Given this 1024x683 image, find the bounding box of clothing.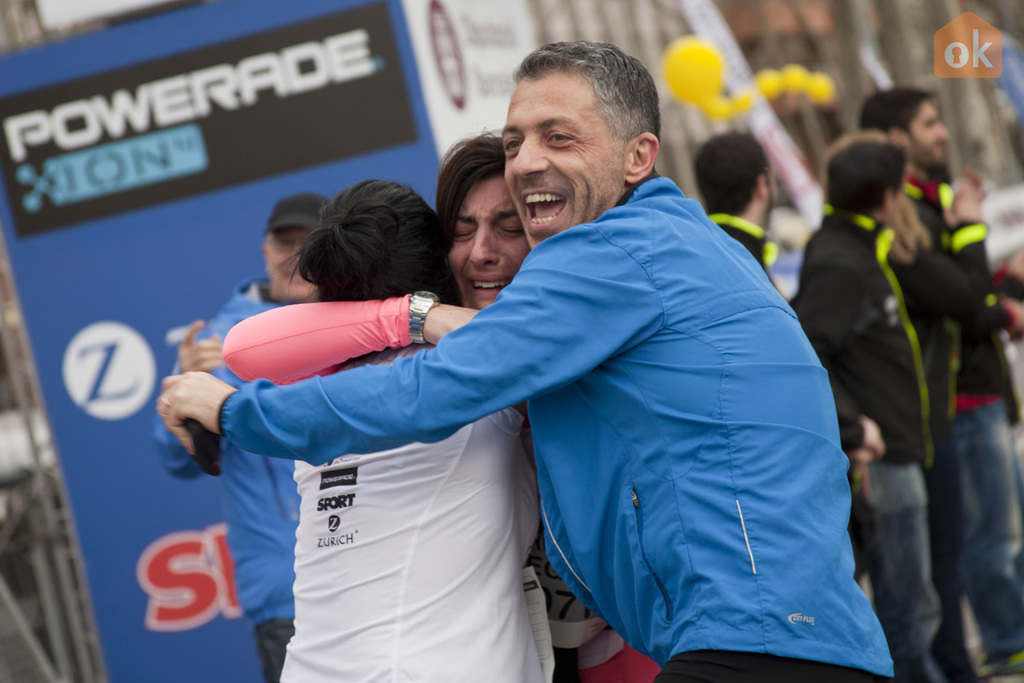
713 215 789 304.
